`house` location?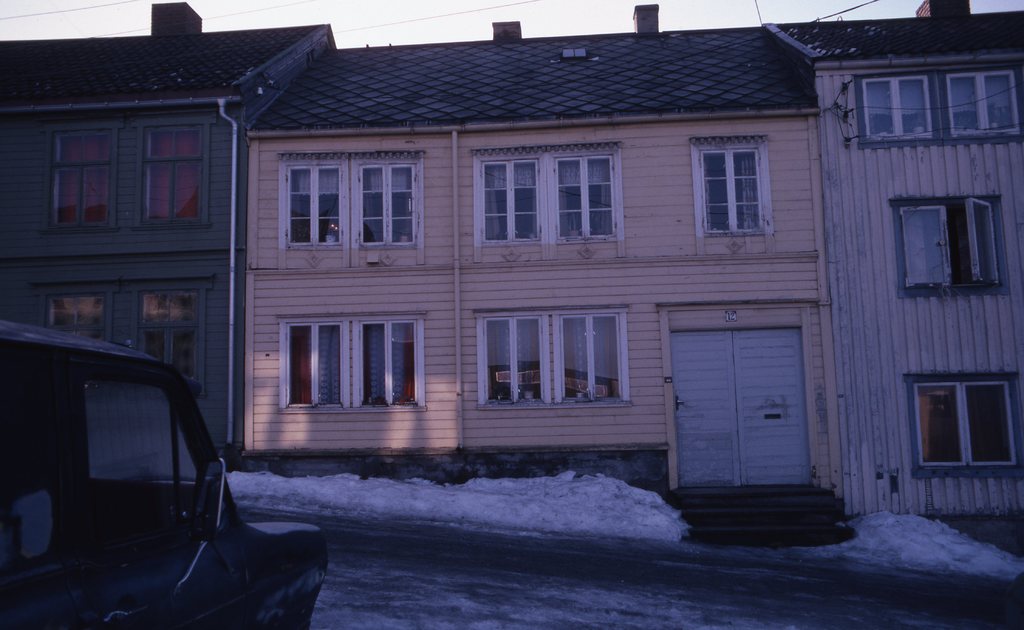
(x1=0, y1=19, x2=355, y2=492)
